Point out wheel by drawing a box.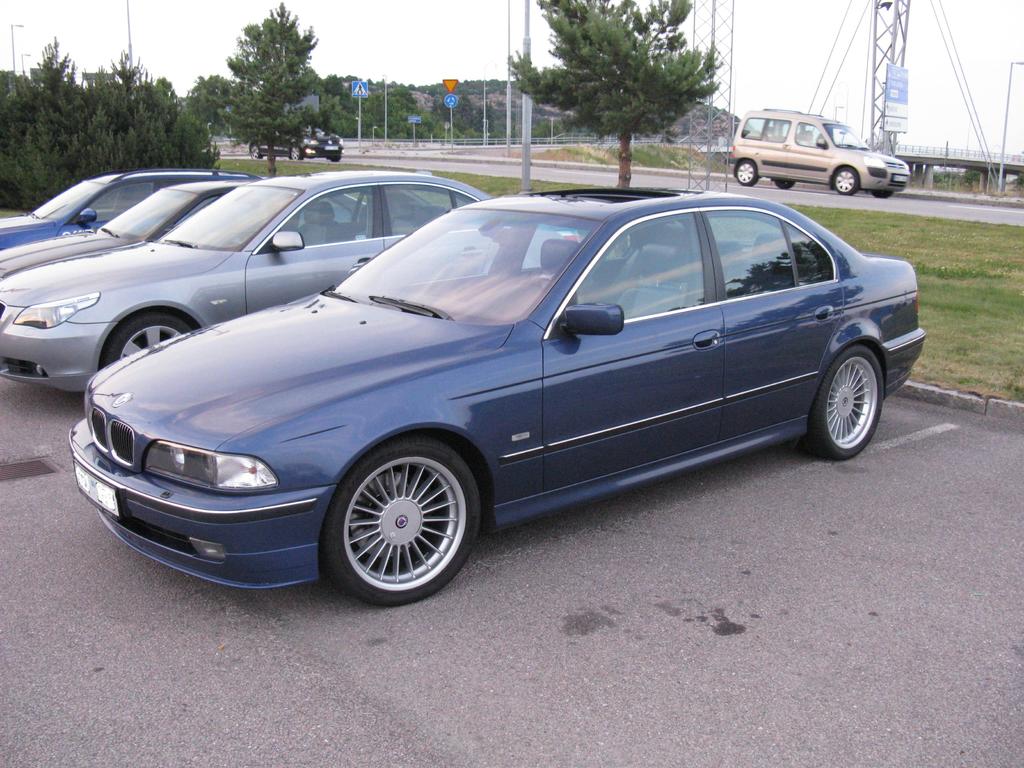
bbox=(778, 182, 794, 192).
